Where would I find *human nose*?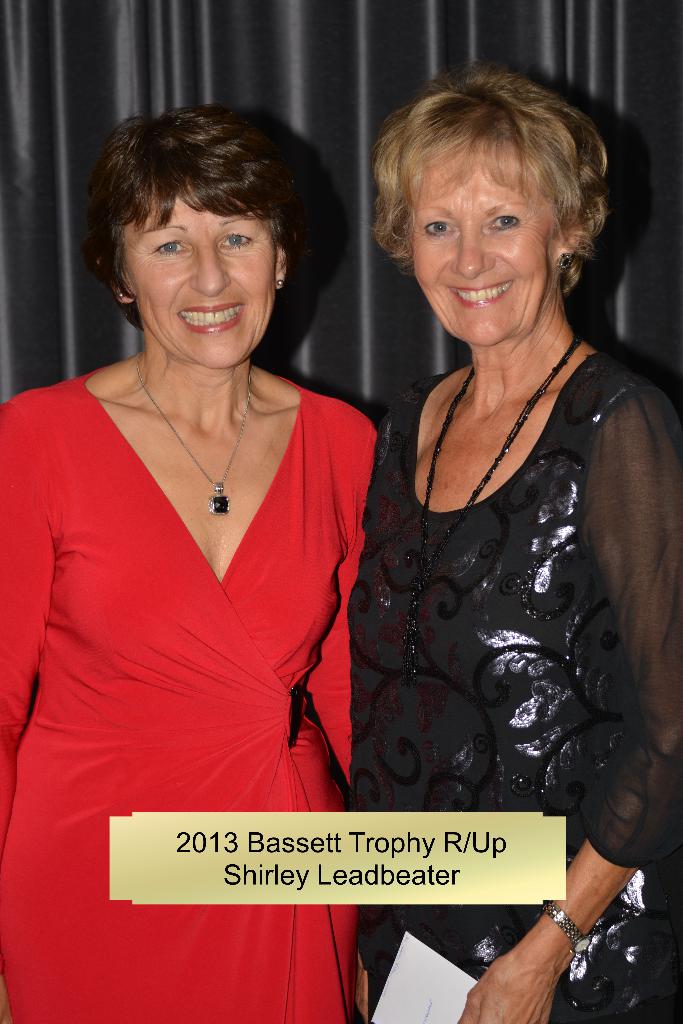
At <region>450, 223, 492, 281</region>.
